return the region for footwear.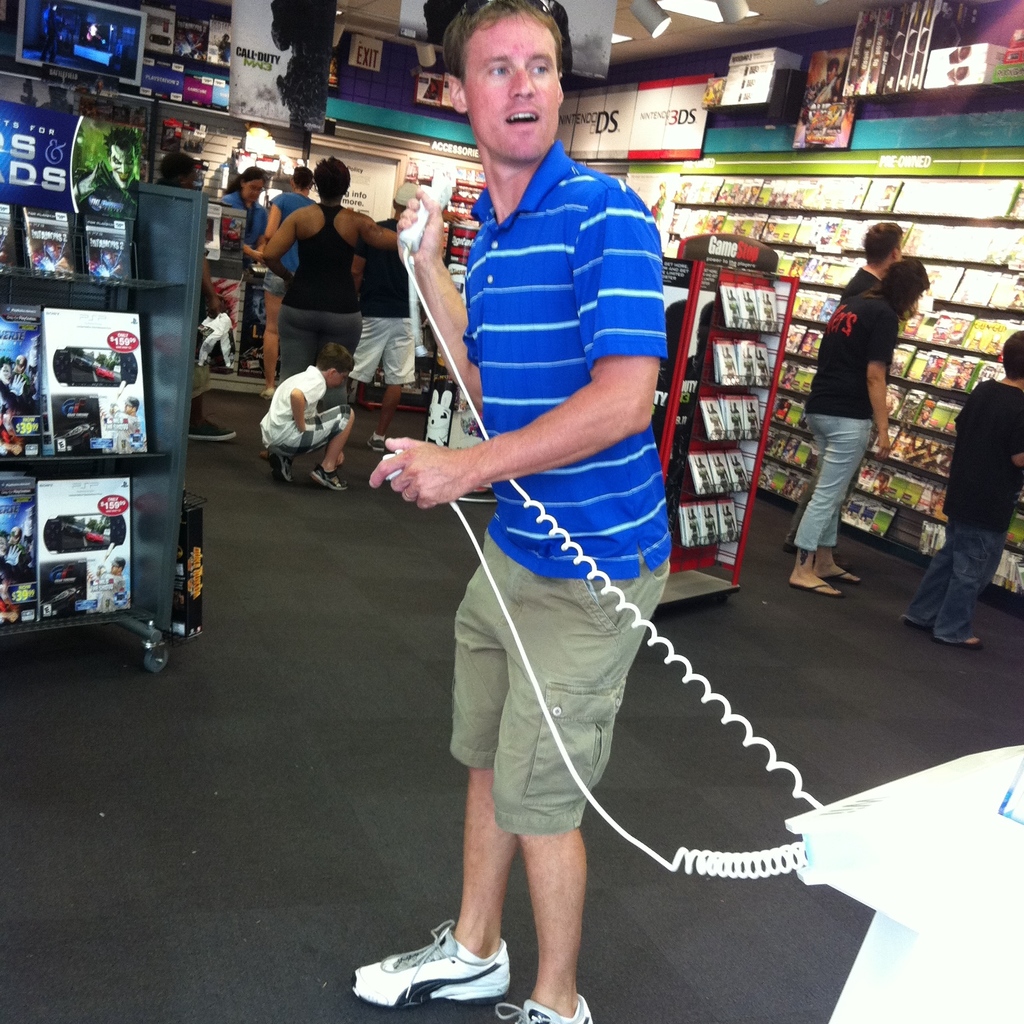
906 620 936 625.
